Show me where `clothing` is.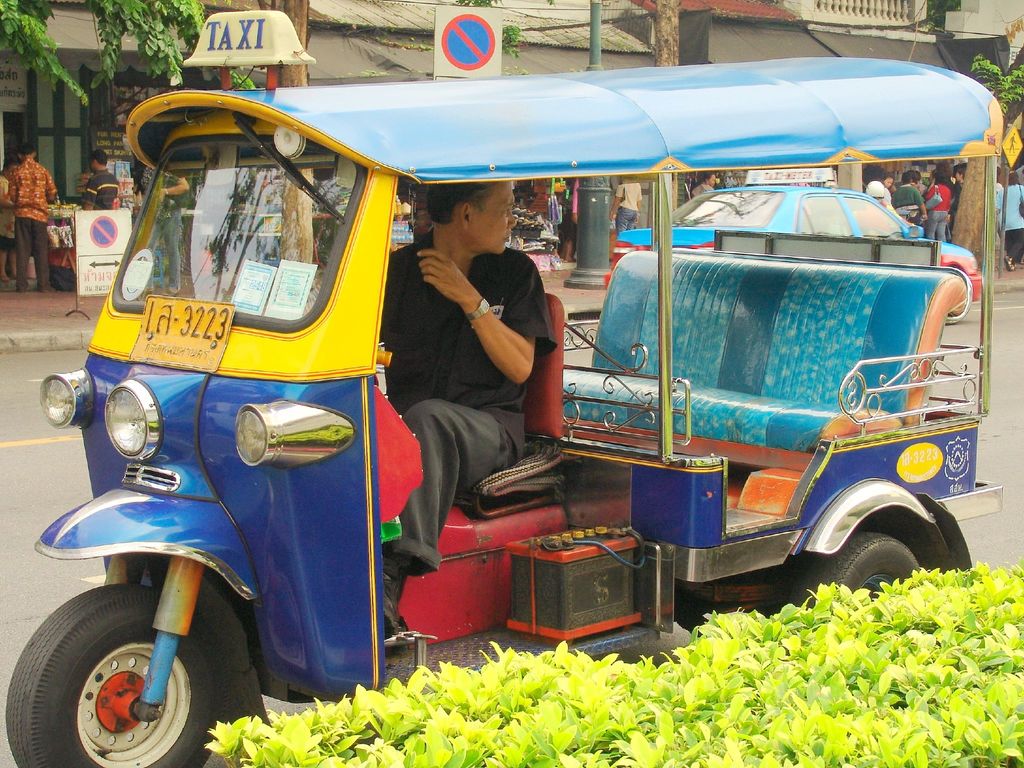
`clothing` is at [150,151,217,303].
